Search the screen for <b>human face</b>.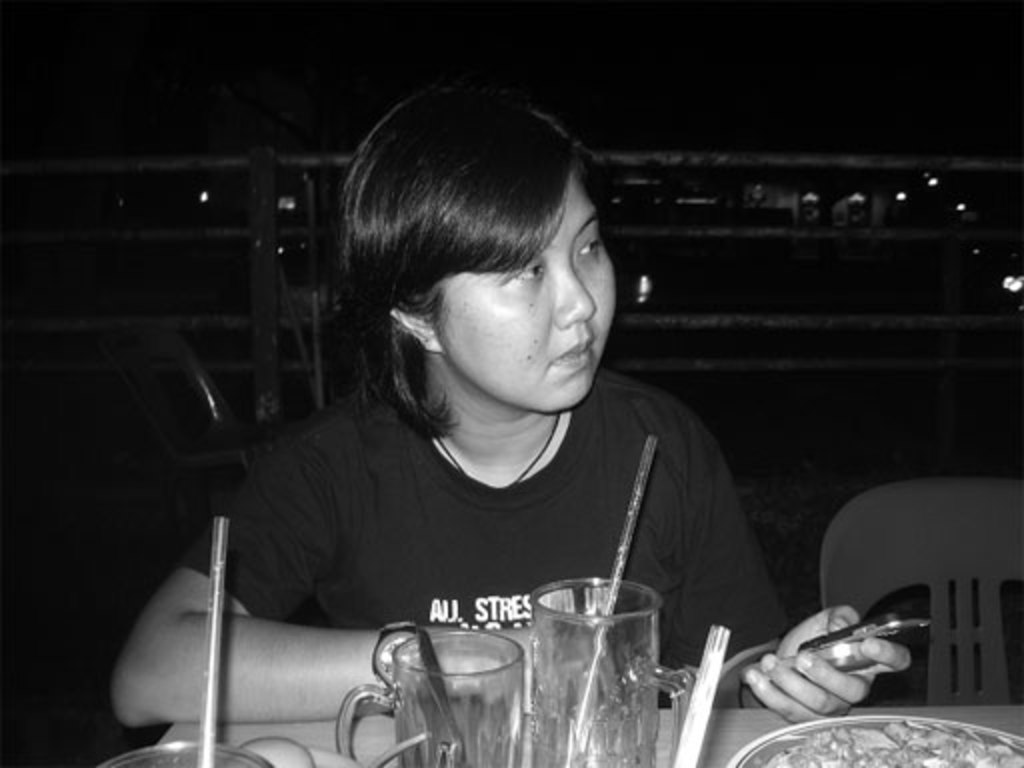
Found at 426, 168, 620, 408.
